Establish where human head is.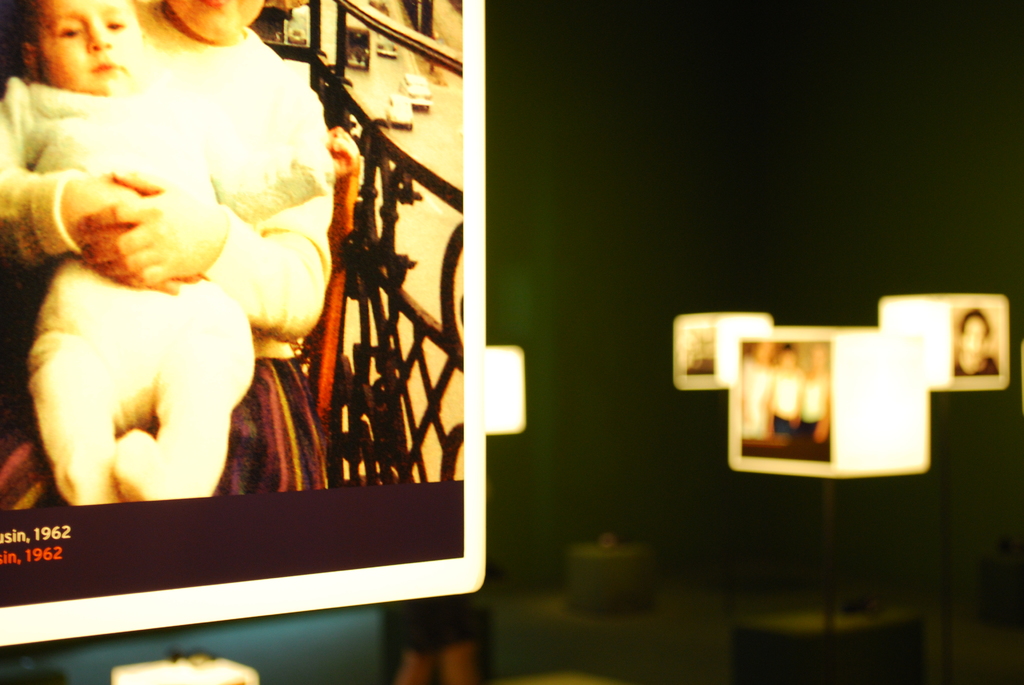
Established at {"left": 748, "top": 343, "right": 776, "bottom": 365}.
